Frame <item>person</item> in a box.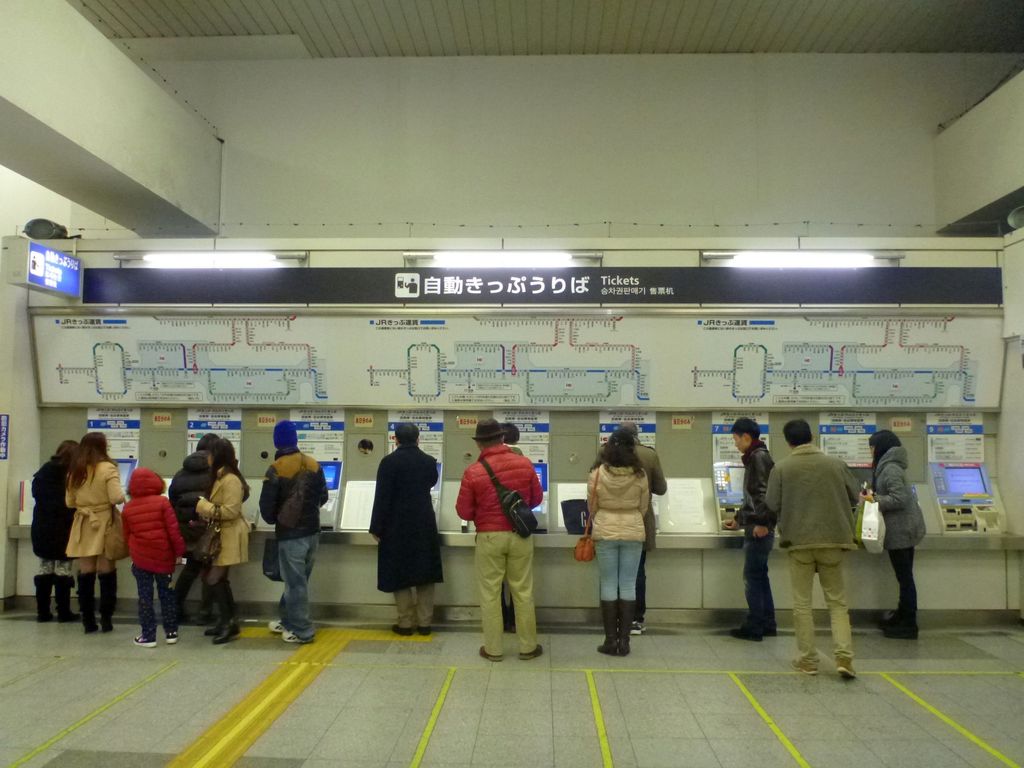
pyautogui.locateOnScreen(500, 419, 525, 628).
